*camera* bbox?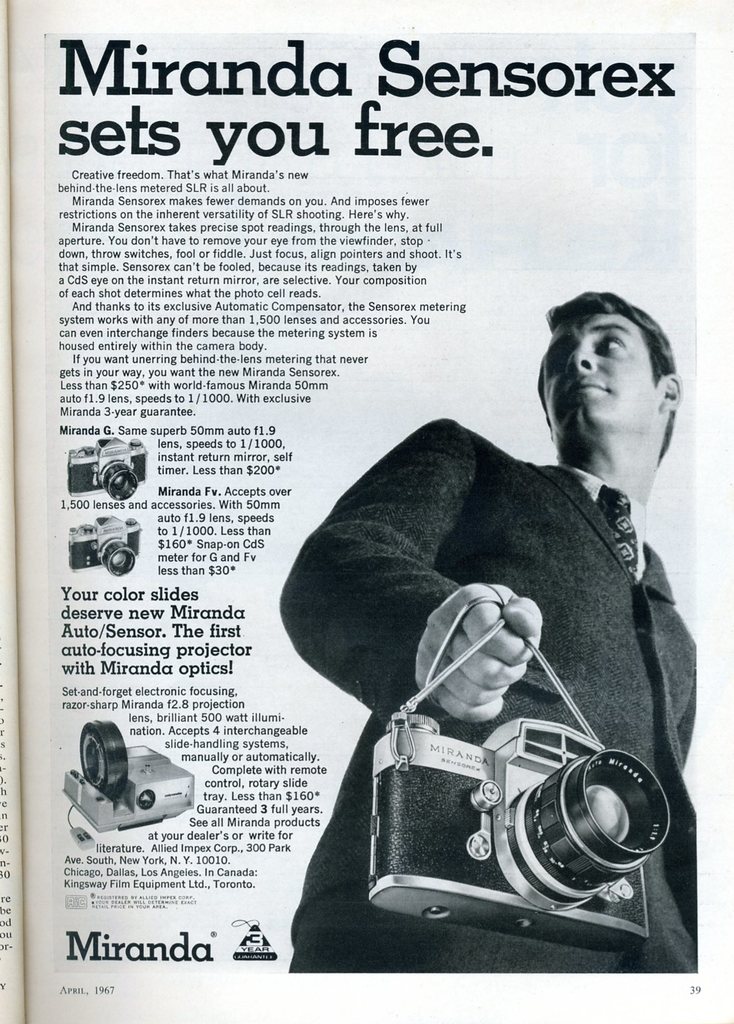
bbox=[362, 714, 676, 944]
